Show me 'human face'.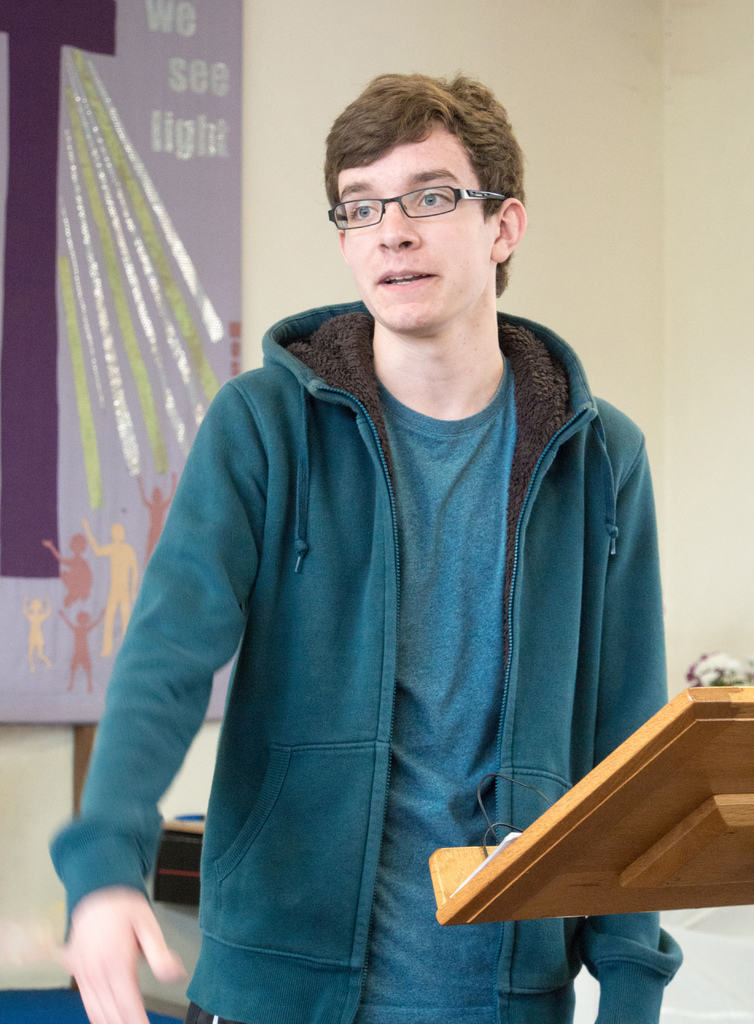
'human face' is here: BBox(338, 149, 493, 328).
